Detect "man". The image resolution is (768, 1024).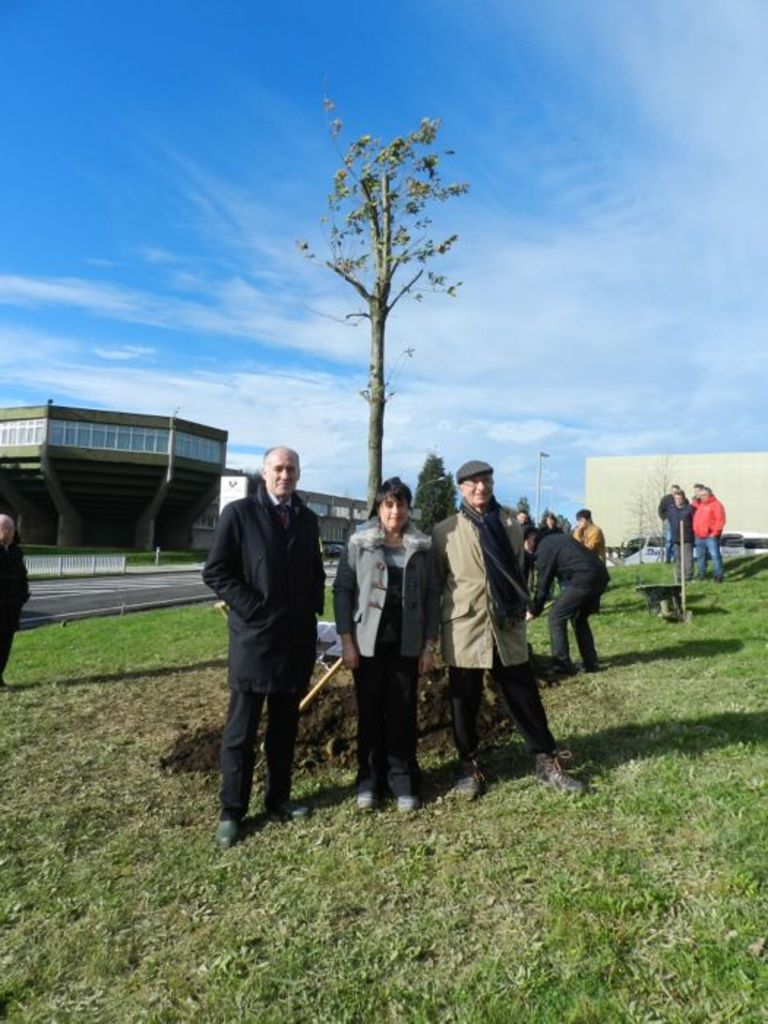
568, 500, 609, 610.
